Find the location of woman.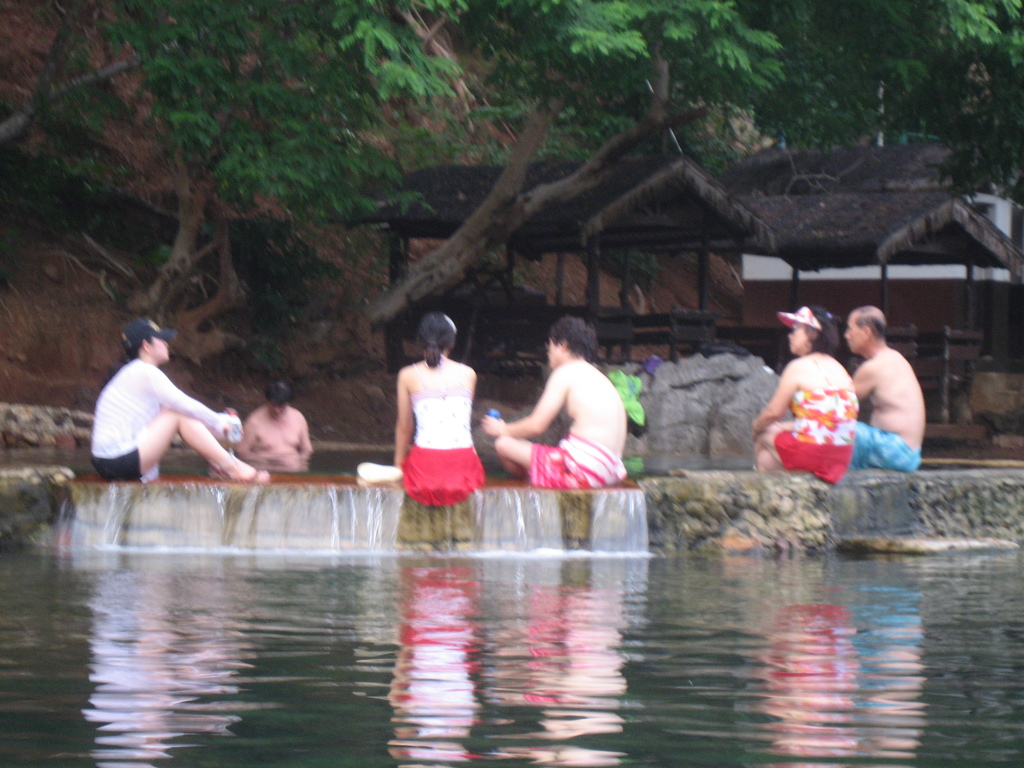
Location: BBox(381, 331, 486, 526).
